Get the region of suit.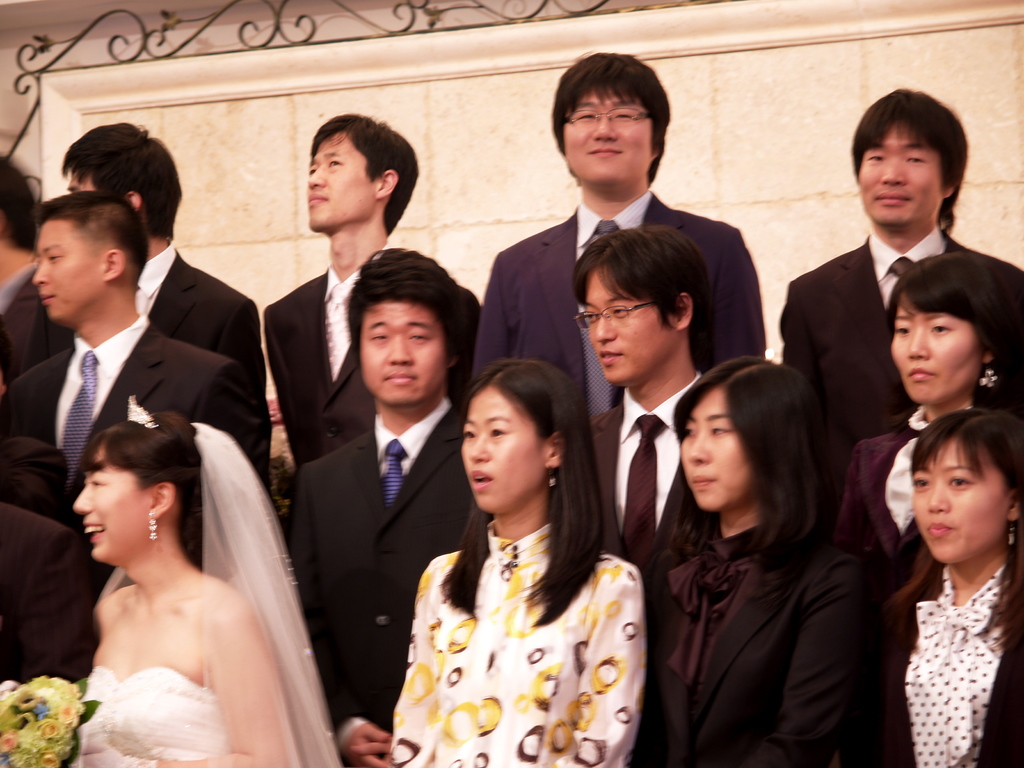
(x1=256, y1=239, x2=483, y2=490).
